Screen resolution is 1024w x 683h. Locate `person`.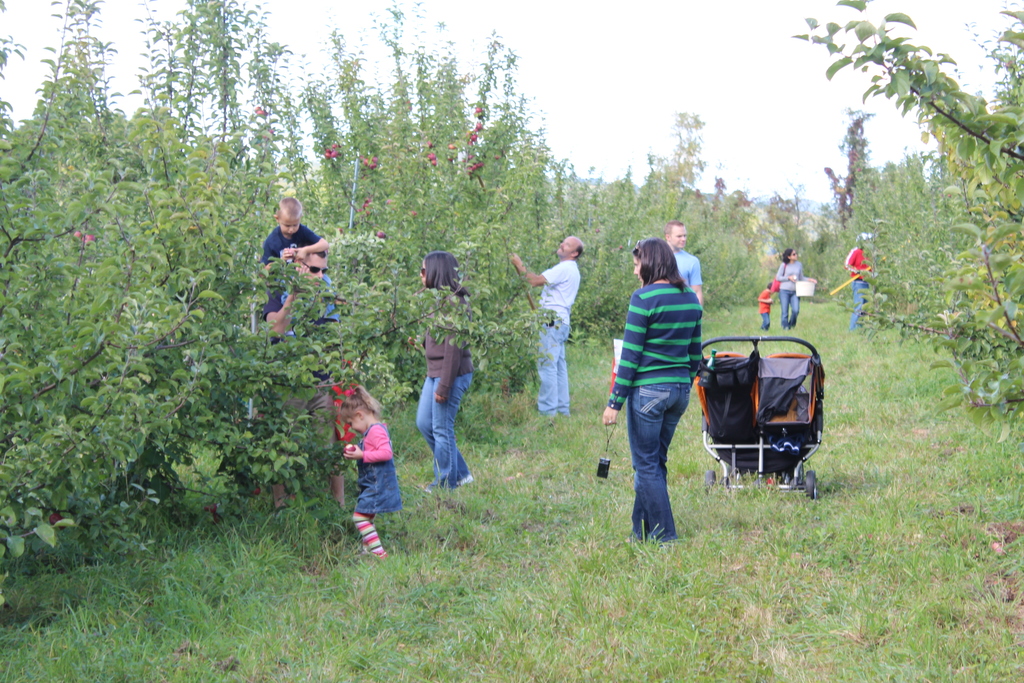
box(774, 245, 814, 327).
